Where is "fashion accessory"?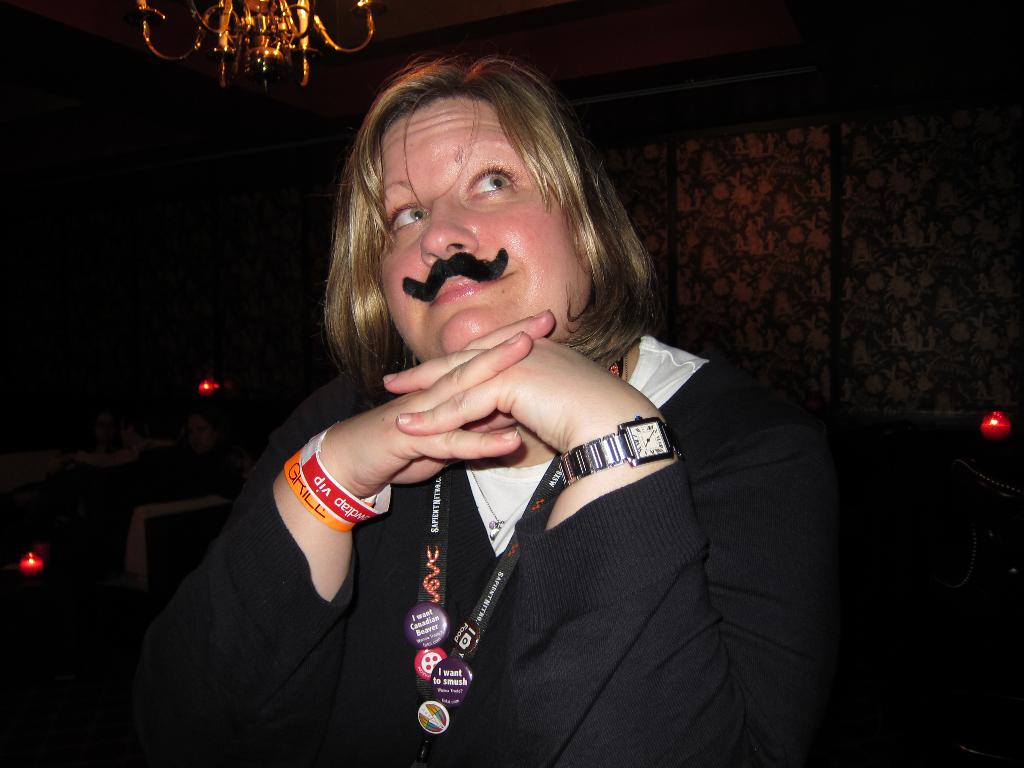
620, 352, 632, 382.
